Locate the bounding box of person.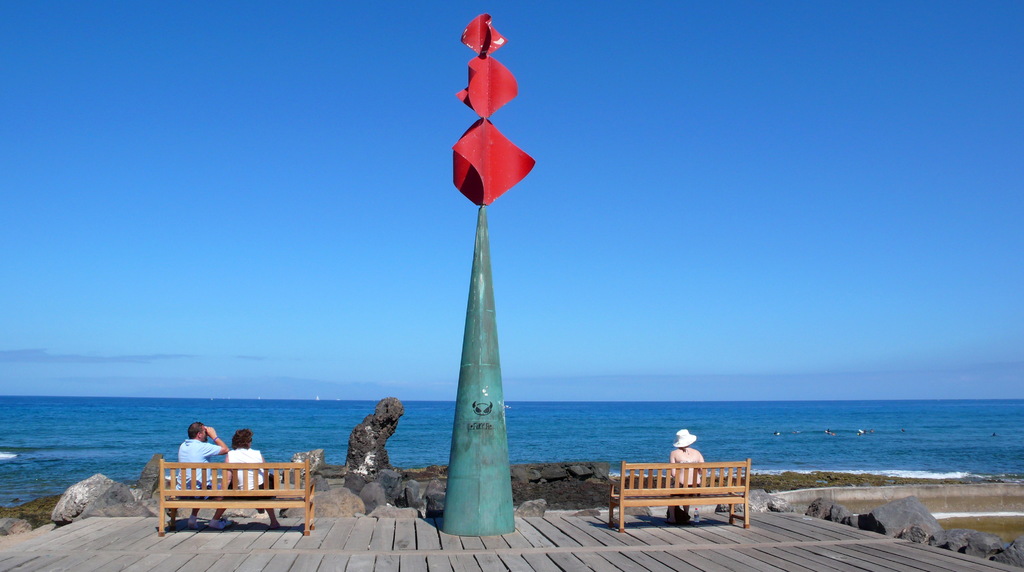
Bounding box: region(225, 427, 282, 532).
